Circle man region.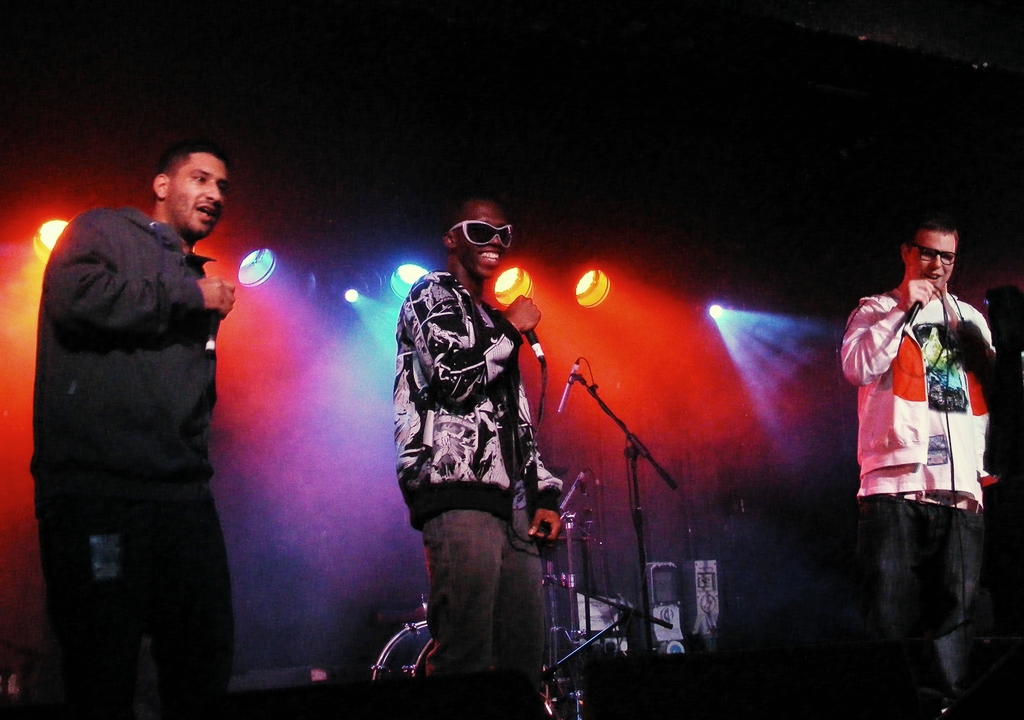
Region: <region>22, 124, 266, 709</region>.
